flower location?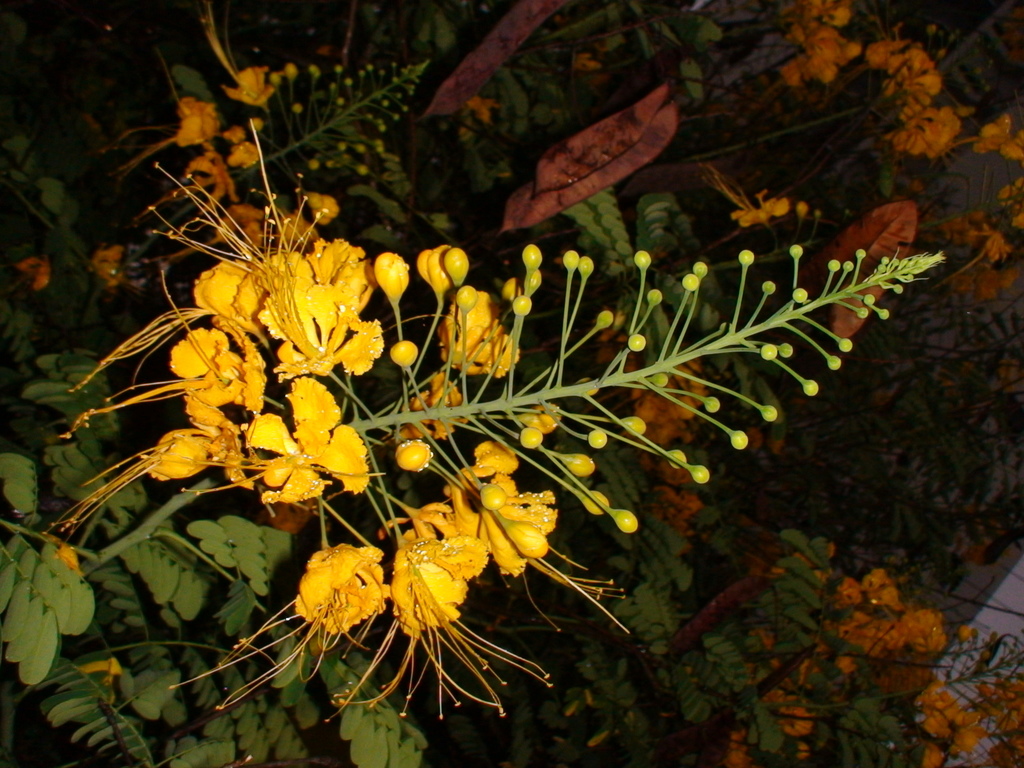
[x1=913, y1=680, x2=981, y2=764]
